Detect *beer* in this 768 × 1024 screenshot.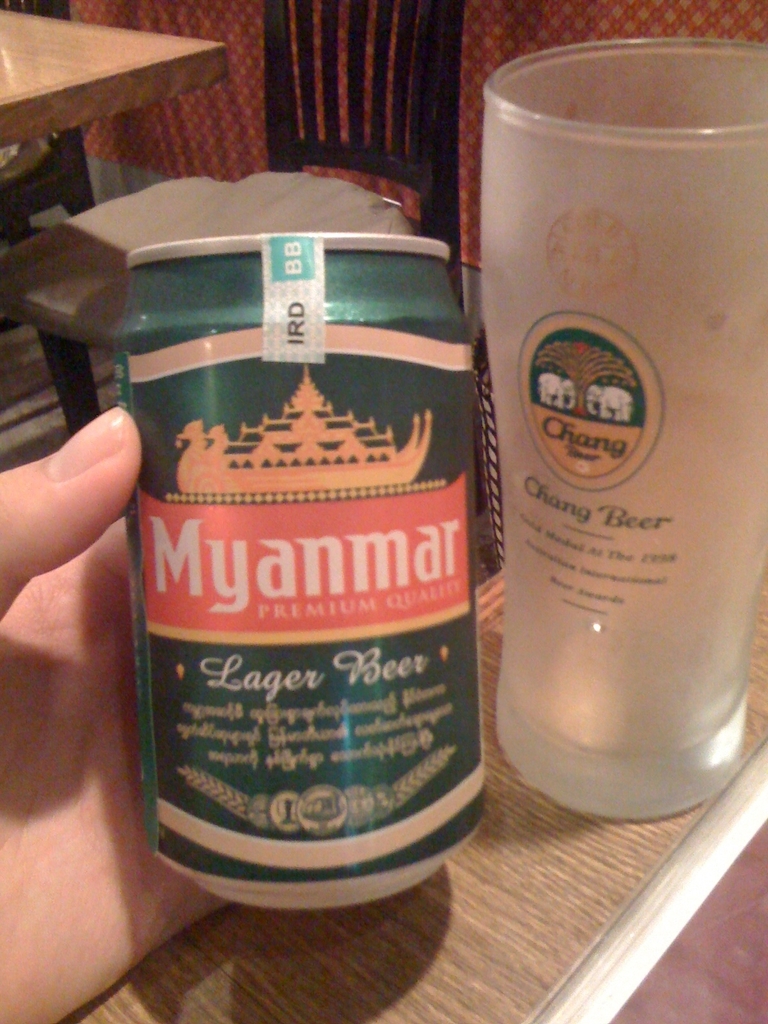
Detection: box(117, 232, 486, 911).
